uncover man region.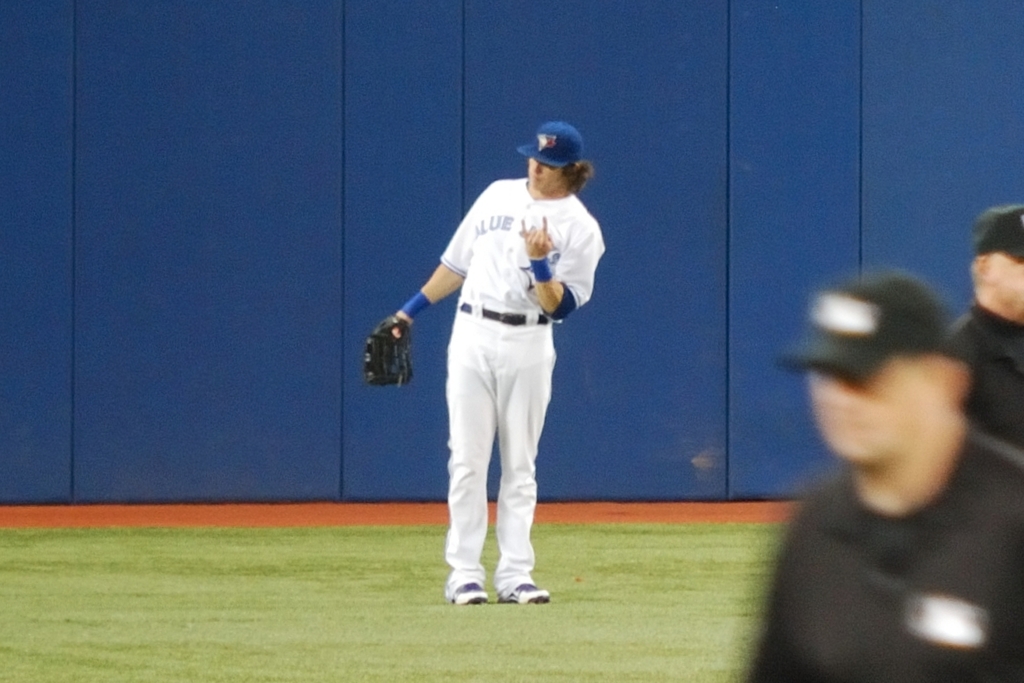
Uncovered: [378,117,591,619].
